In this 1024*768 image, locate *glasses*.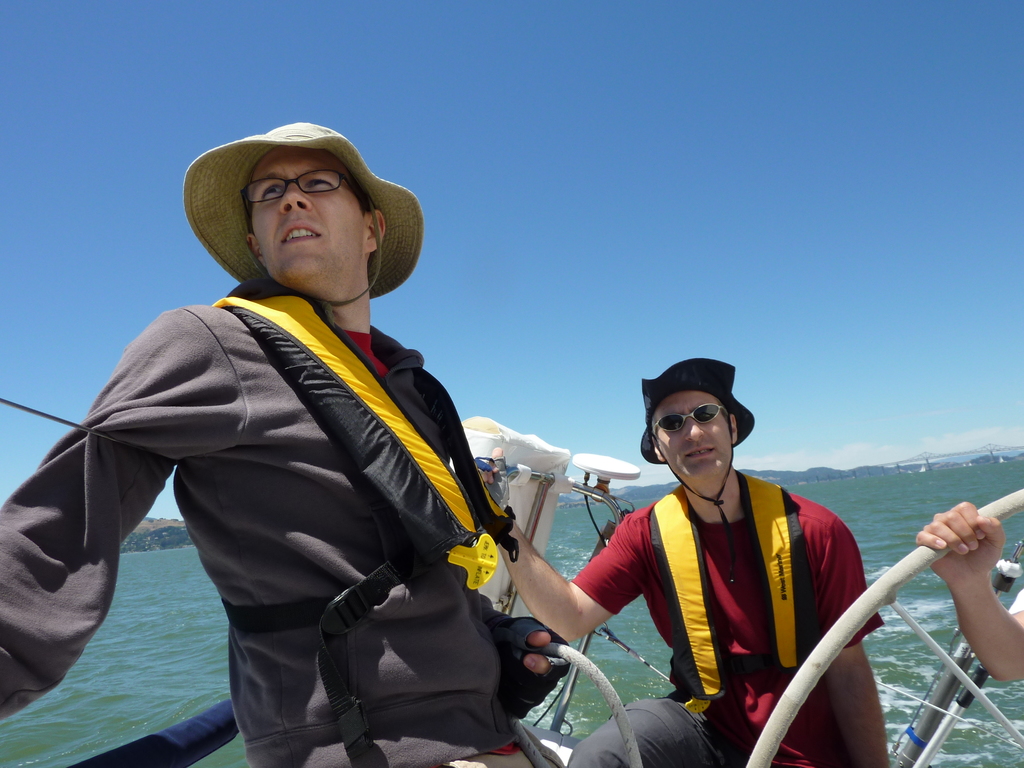
Bounding box: l=646, t=403, r=743, b=440.
